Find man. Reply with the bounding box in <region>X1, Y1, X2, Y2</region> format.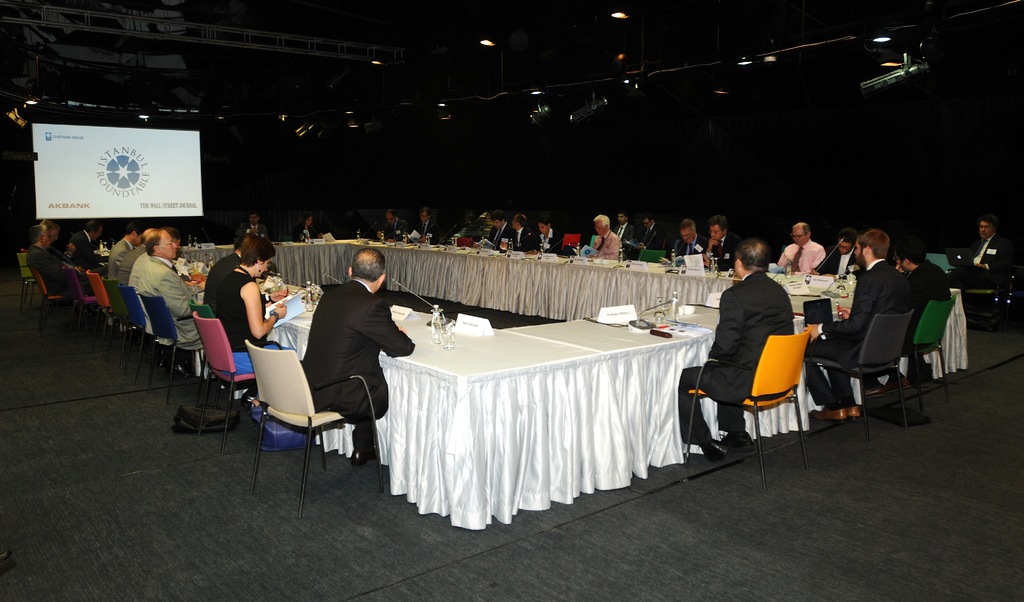
<region>132, 227, 215, 349</region>.
